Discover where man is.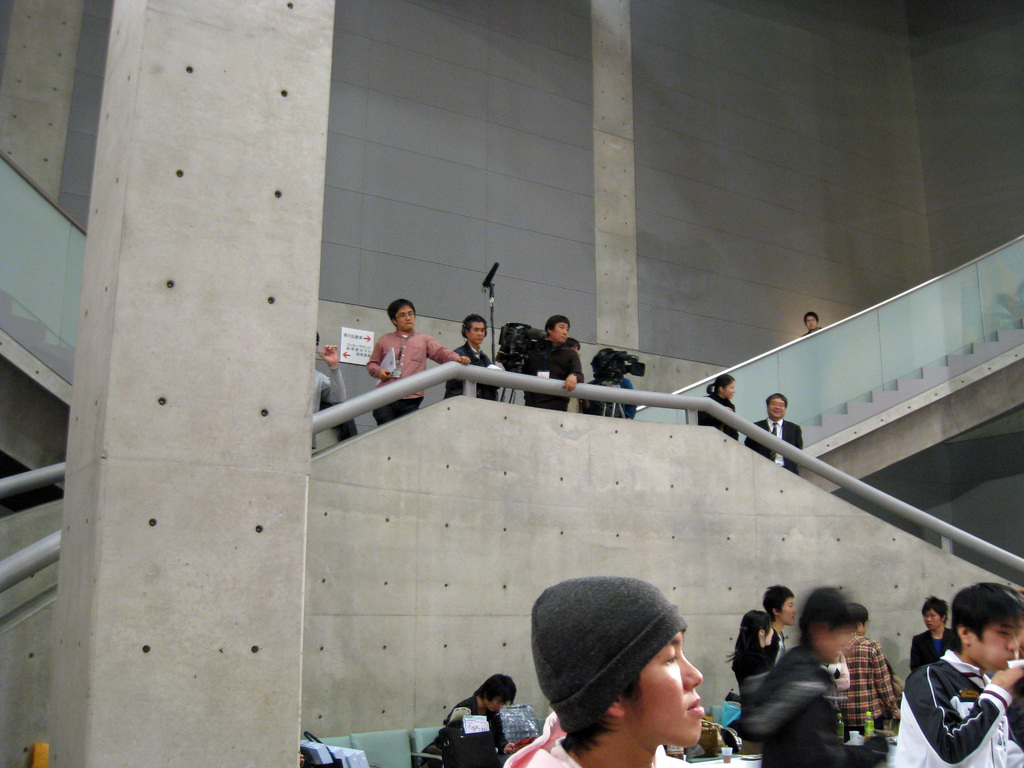
Discovered at select_region(913, 597, 964, 666).
